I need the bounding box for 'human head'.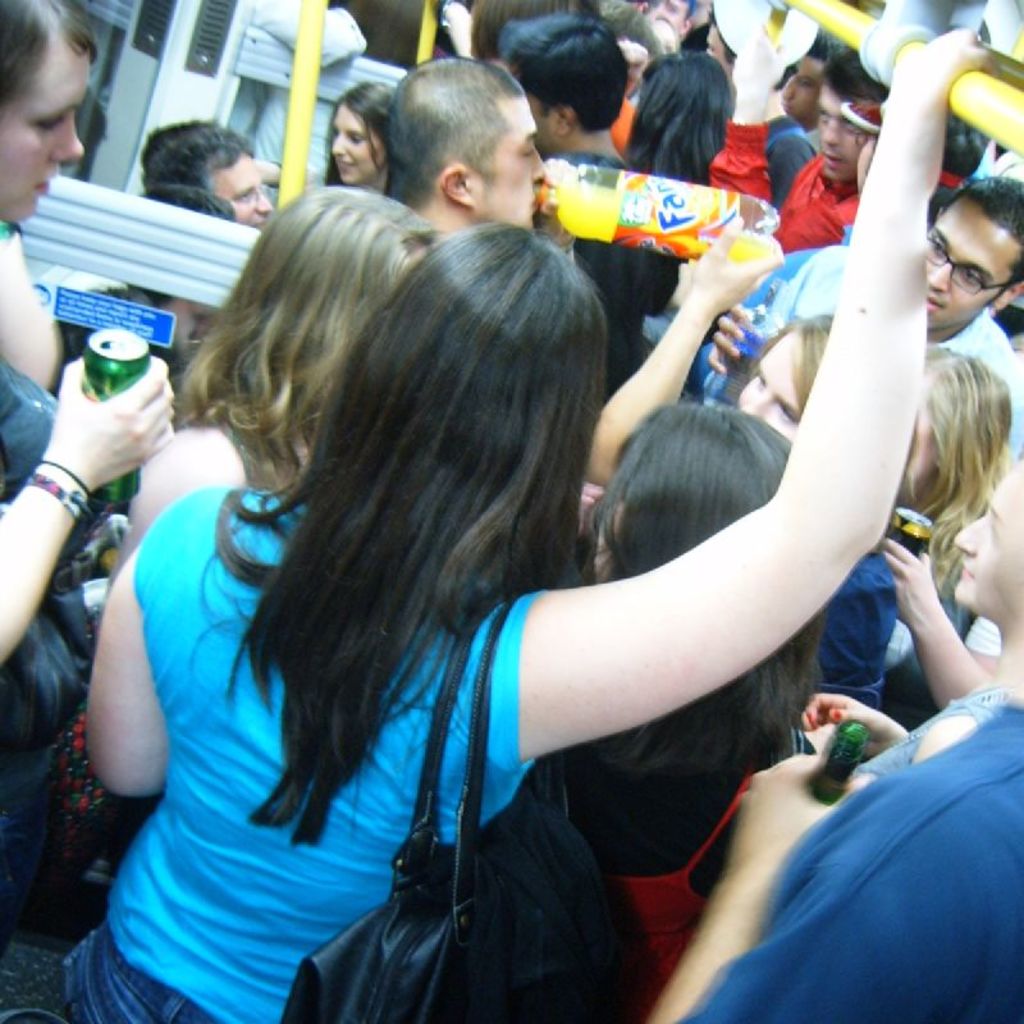
Here it is: pyautogui.locateOnScreen(640, 49, 728, 142).
